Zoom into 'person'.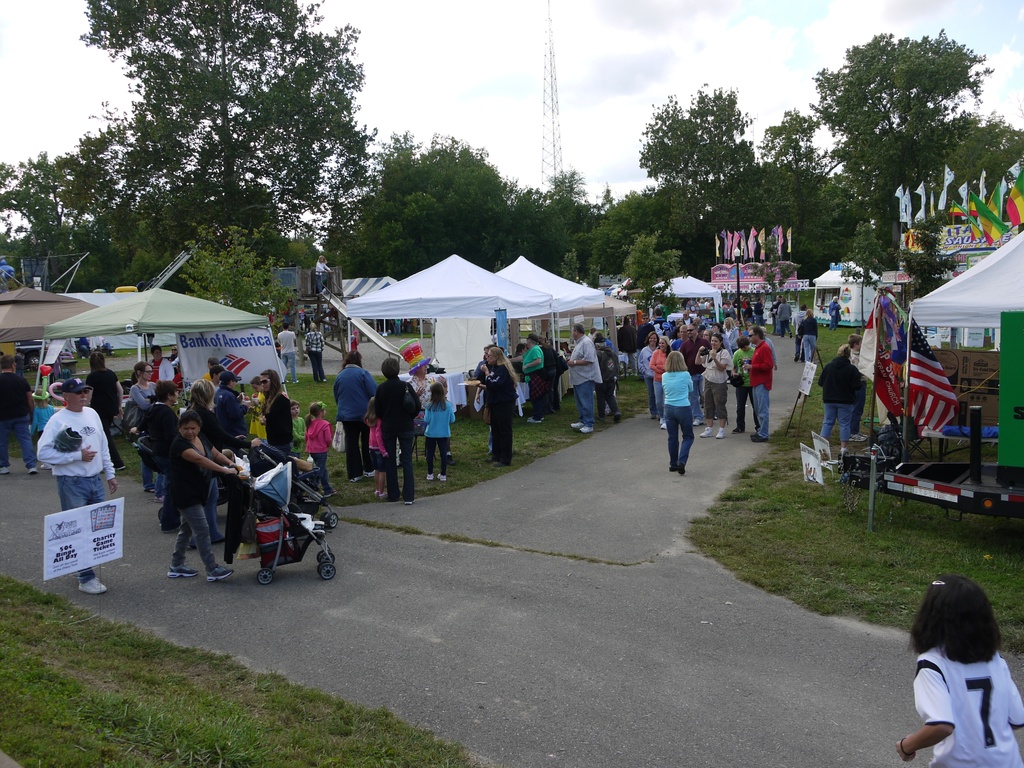
Zoom target: 754, 295, 766, 319.
